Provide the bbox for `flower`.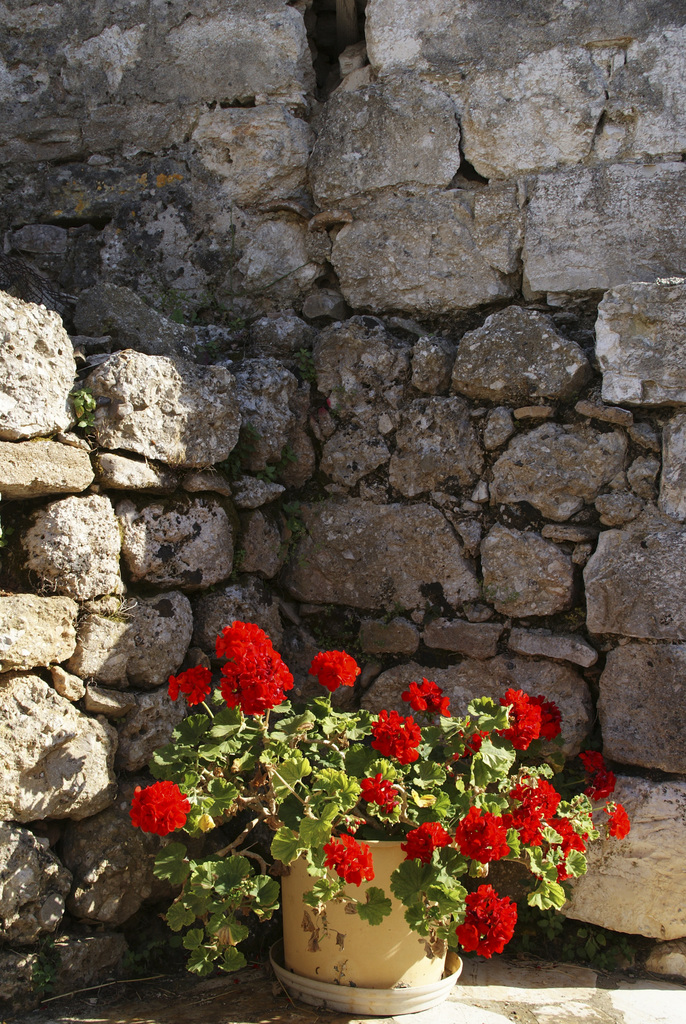
505 774 563 855.
